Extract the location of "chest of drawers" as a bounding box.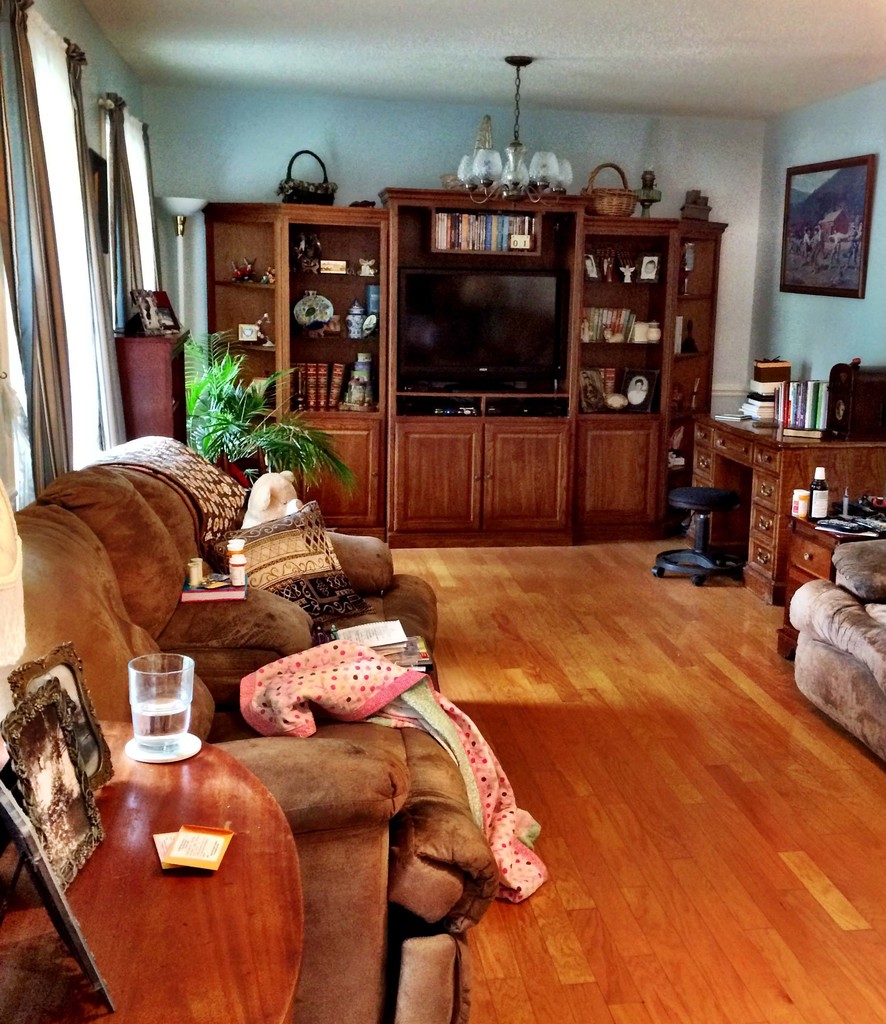
bbox(791, 512, 864, 607).
